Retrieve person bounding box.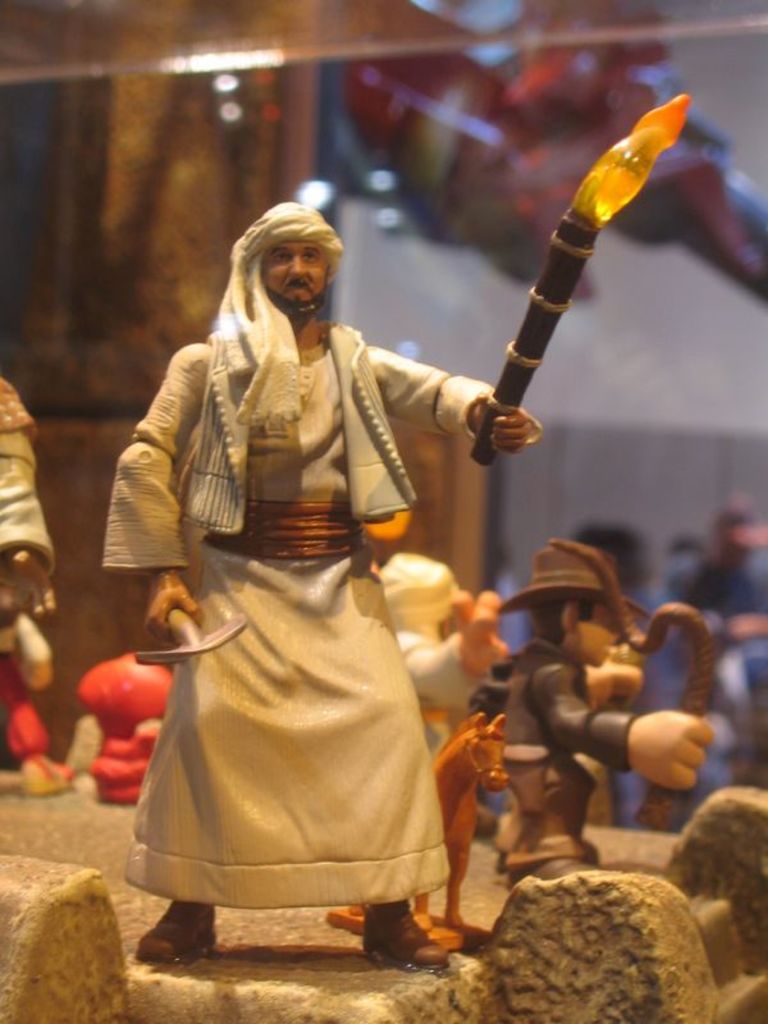
Bounding box: crop(493, 535, 717, 859).
